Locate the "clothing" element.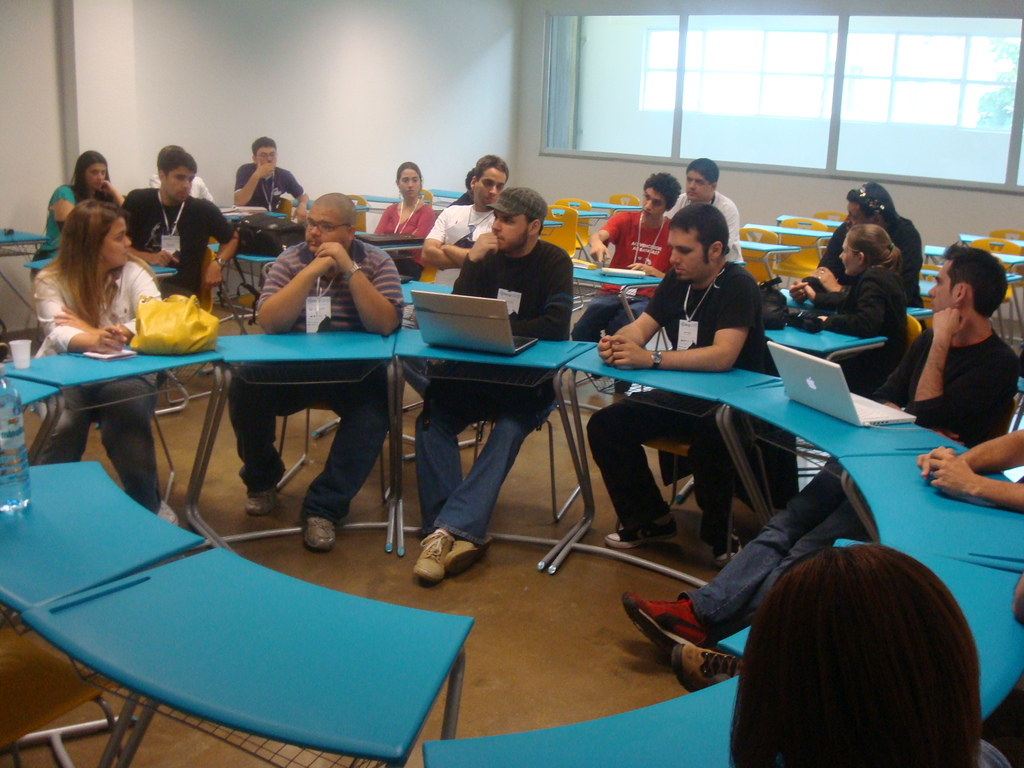
Element bbox: <box>580,207,678,338</box>.
